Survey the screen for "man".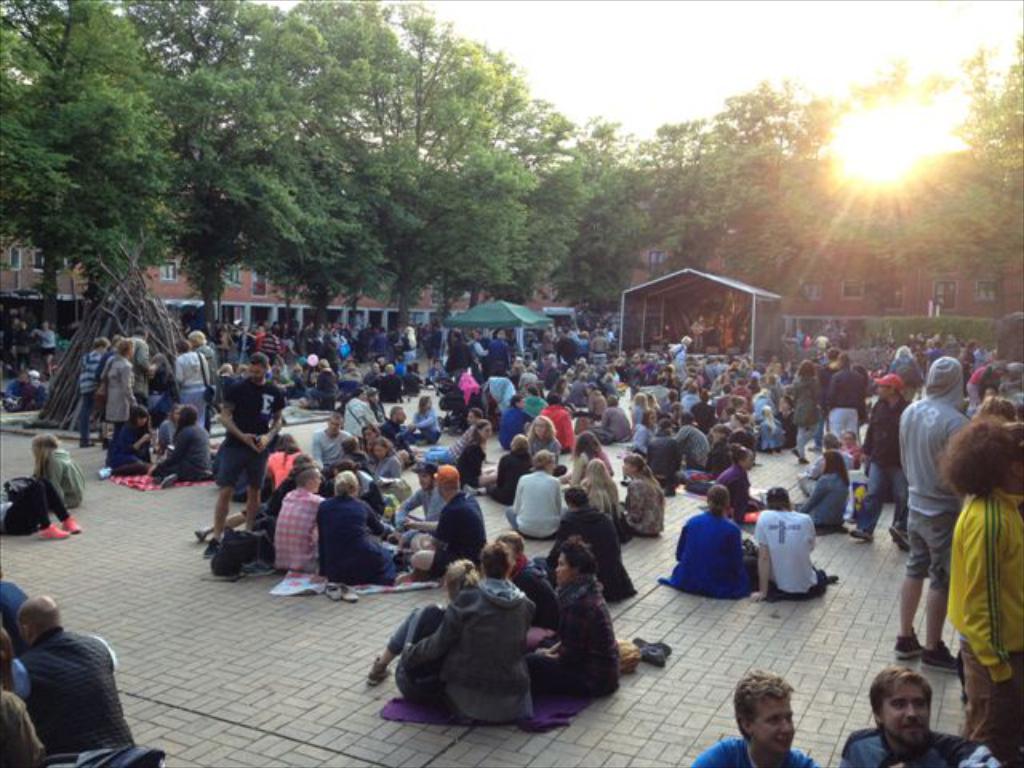
Survey found: 886, 350, 994, 666.
